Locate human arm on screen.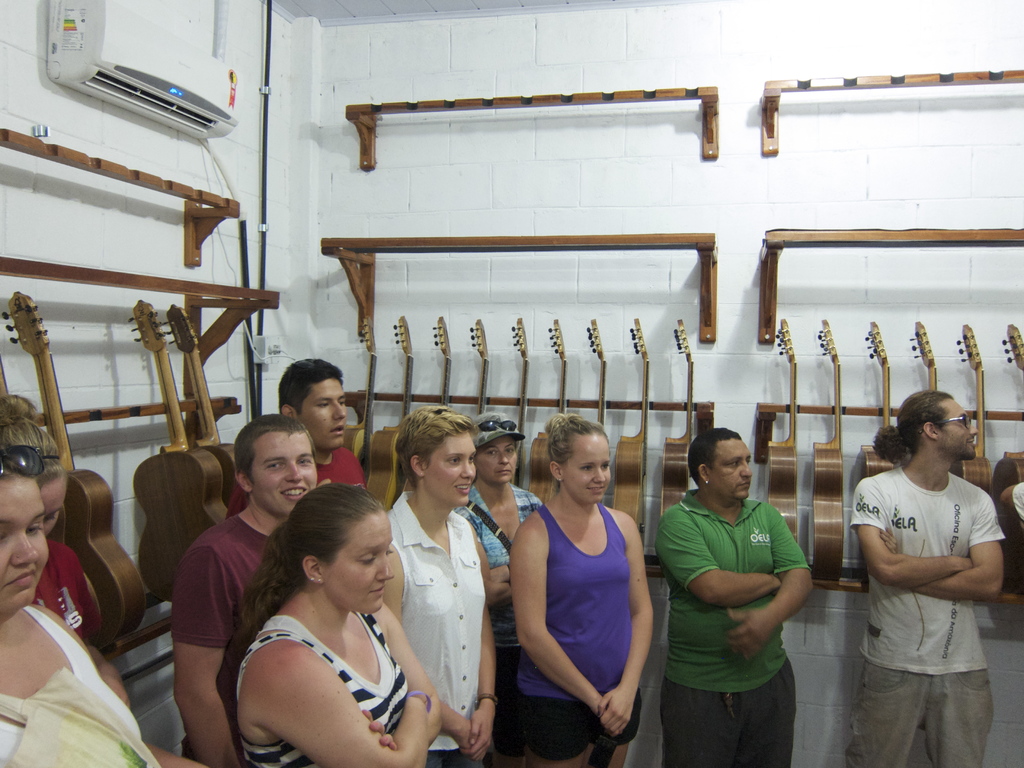
On screen at bbox=[376, 540, 475, 754].
